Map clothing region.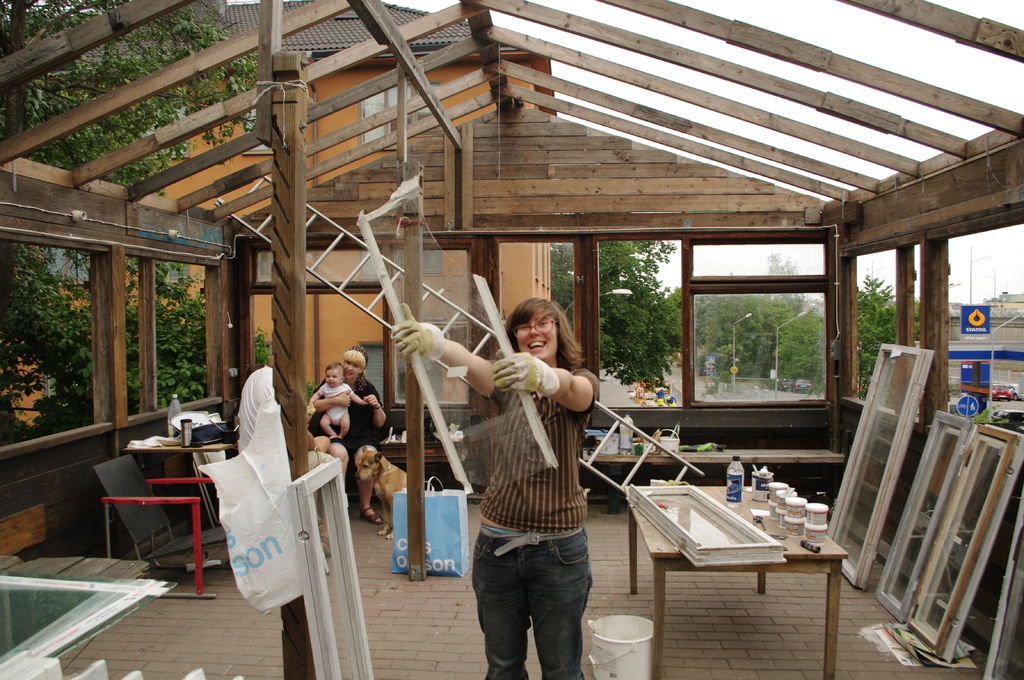
Mapped to x1=316 y1=382 x2=353 y2=427.
